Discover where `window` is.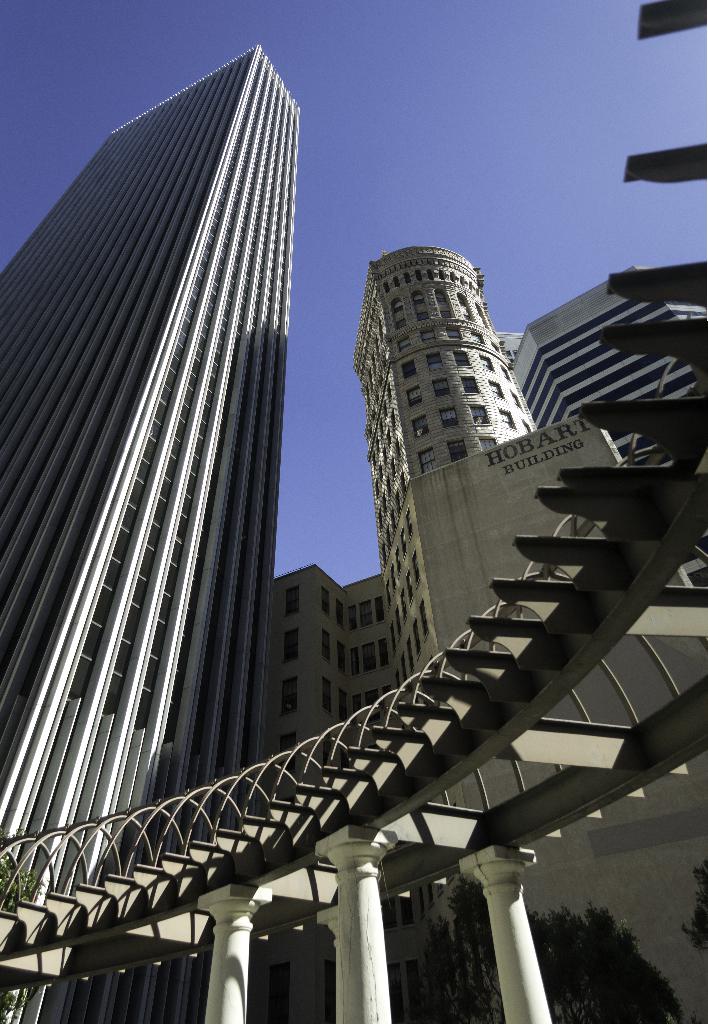
Discovered at (x1=432, y1=378, x2=453, y2=397).
